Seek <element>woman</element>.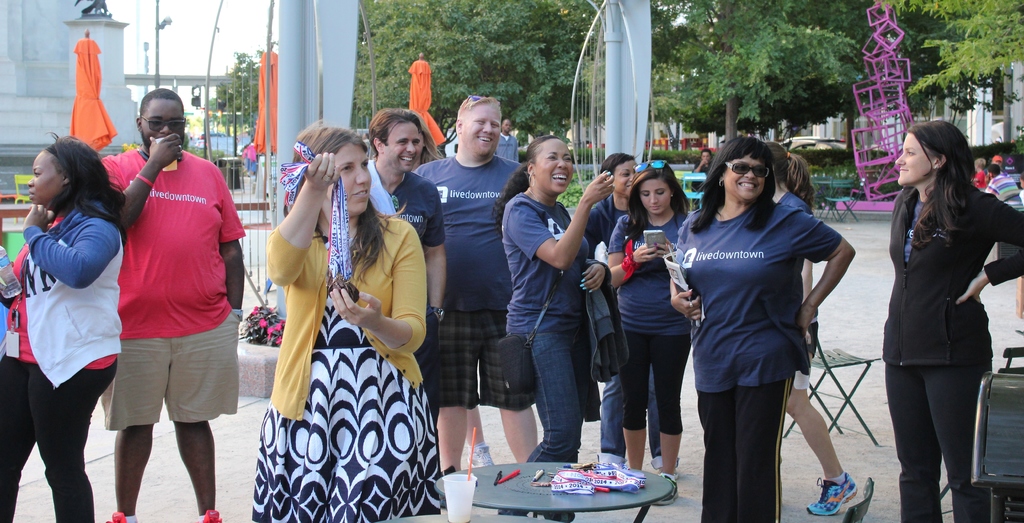
<box>604,161,689,501</box>.
